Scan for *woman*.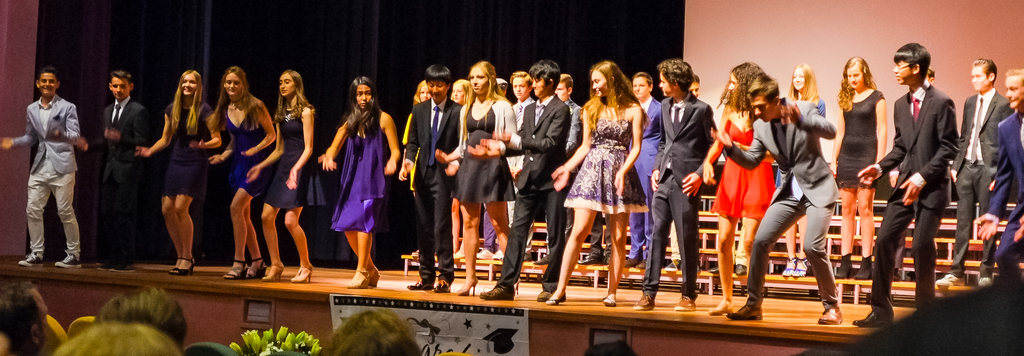
Scan result: 829,48,886,282.
